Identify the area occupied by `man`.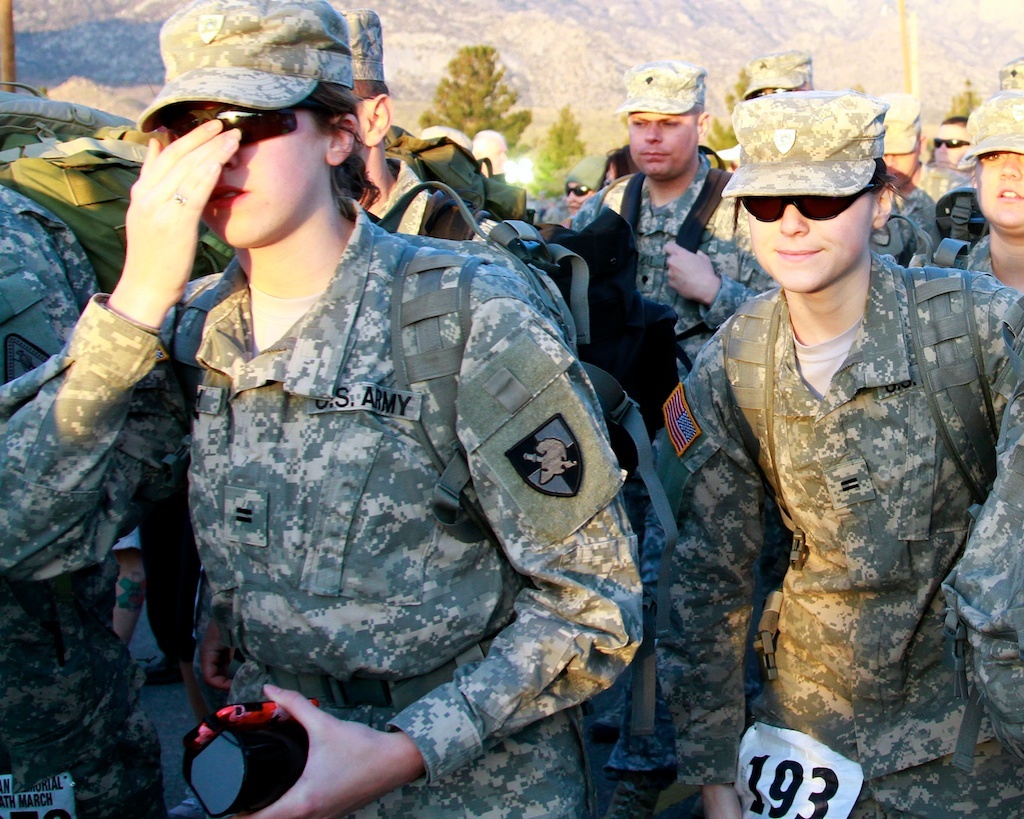
Area: <bbox>335, 3, 524, 258</bbox>.
